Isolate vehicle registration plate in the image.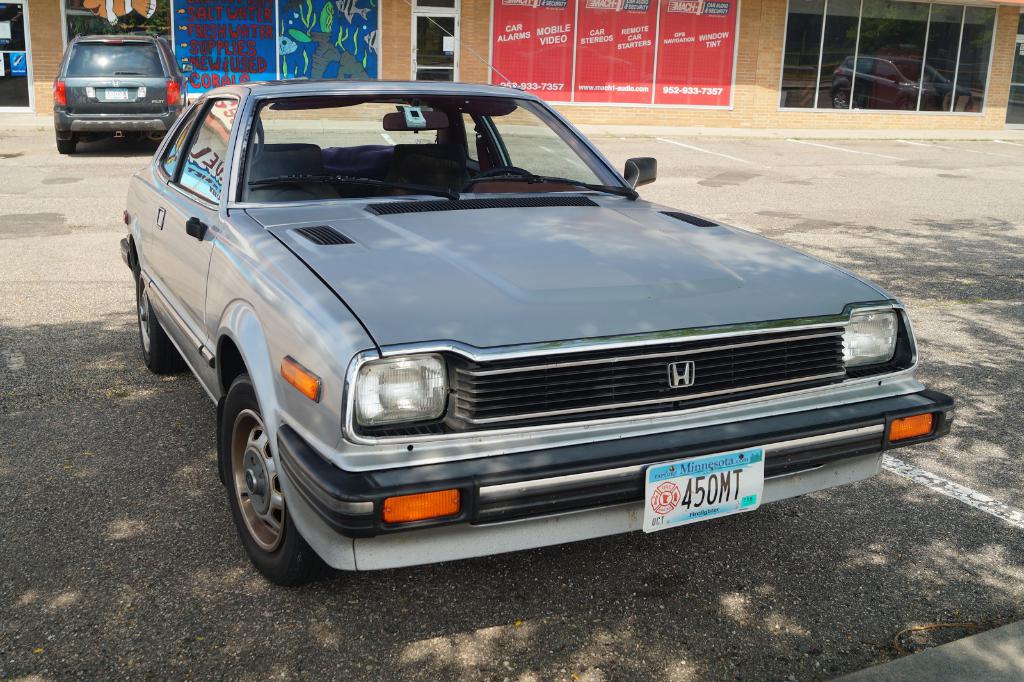
Isolated region: (653, 462, 778, 524).
